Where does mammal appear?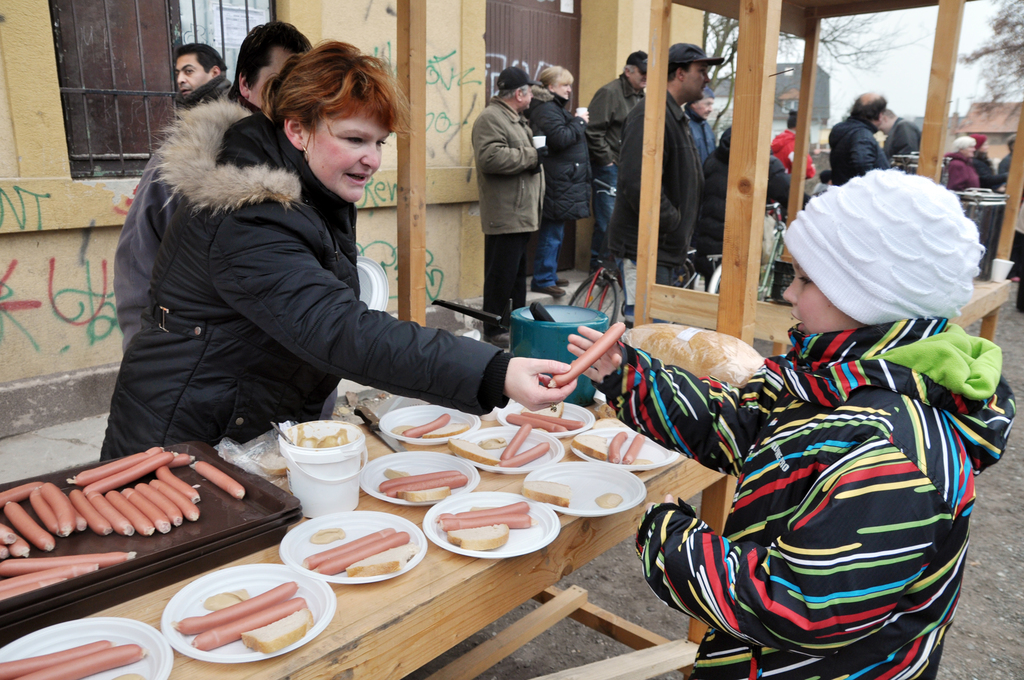
Appears at {"left": 106, "top": 19, "right": 315, "bottom": 352}.
